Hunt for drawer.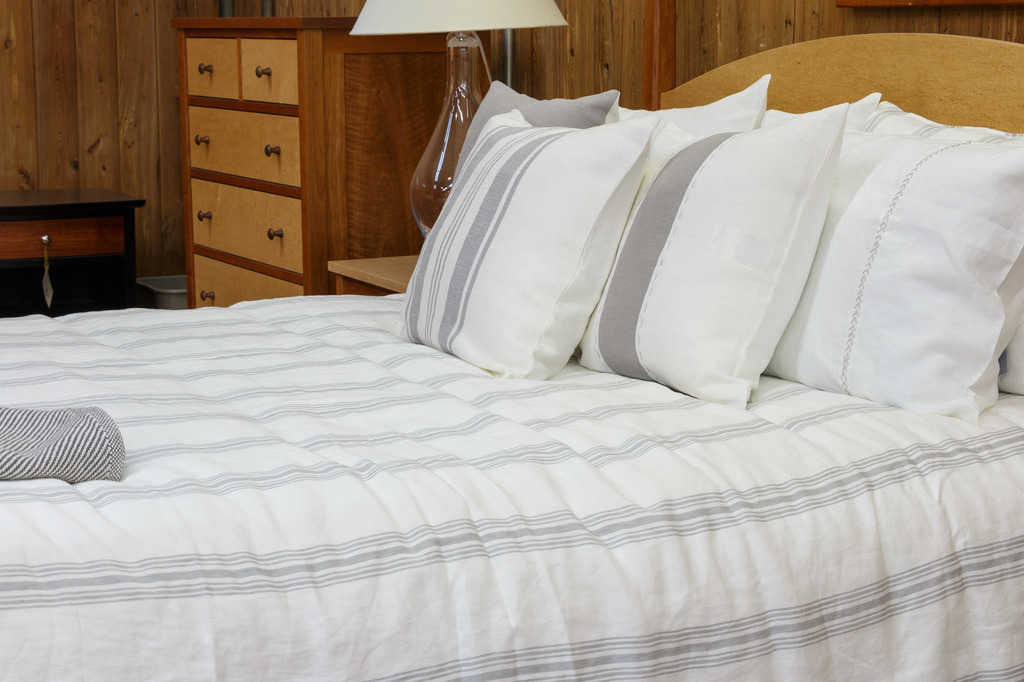
Hunted down at [left=192, top=178, right=303, bottom=276].
